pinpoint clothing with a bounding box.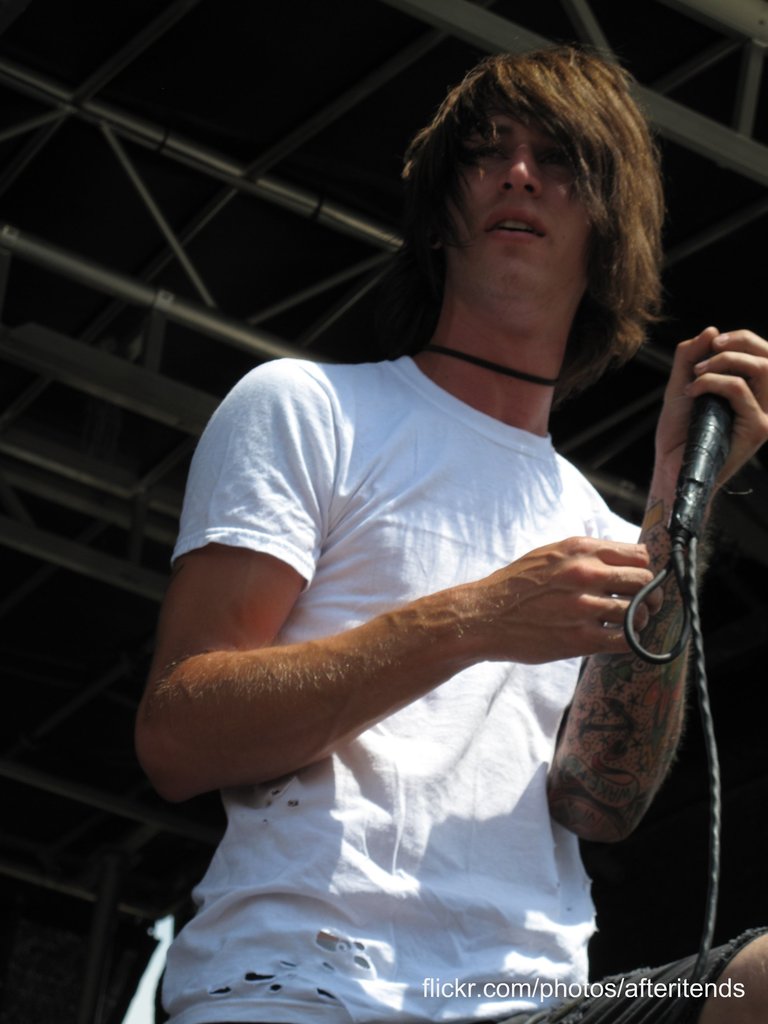
l=133, t=246, r=737, b=916.
